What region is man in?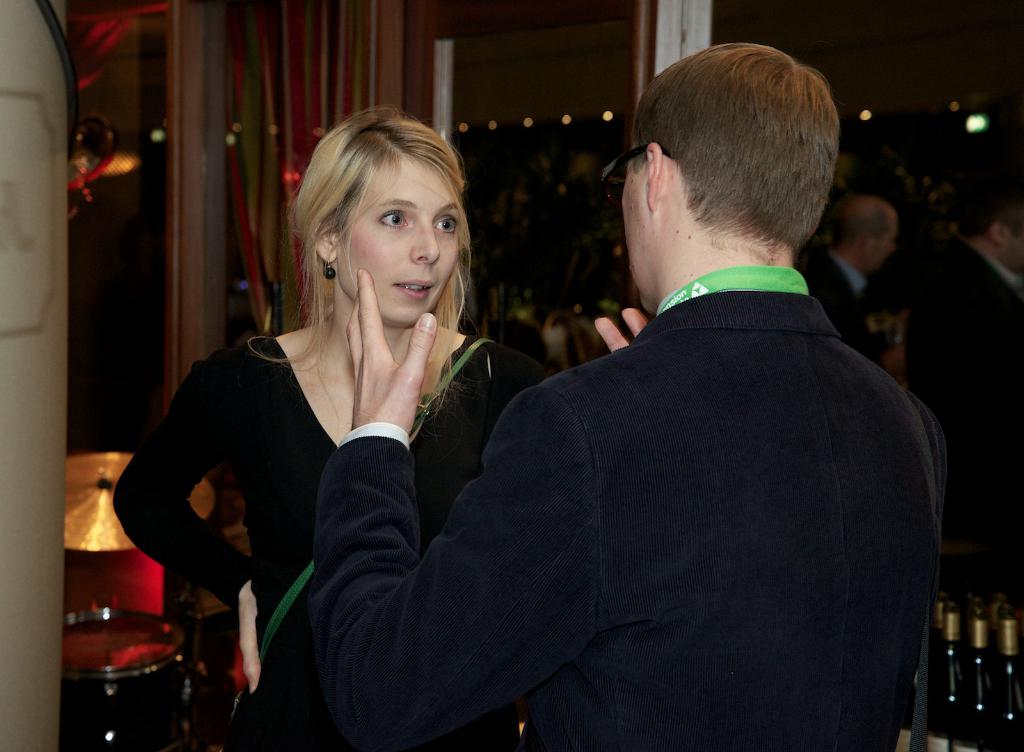
904:179:1023:606.
